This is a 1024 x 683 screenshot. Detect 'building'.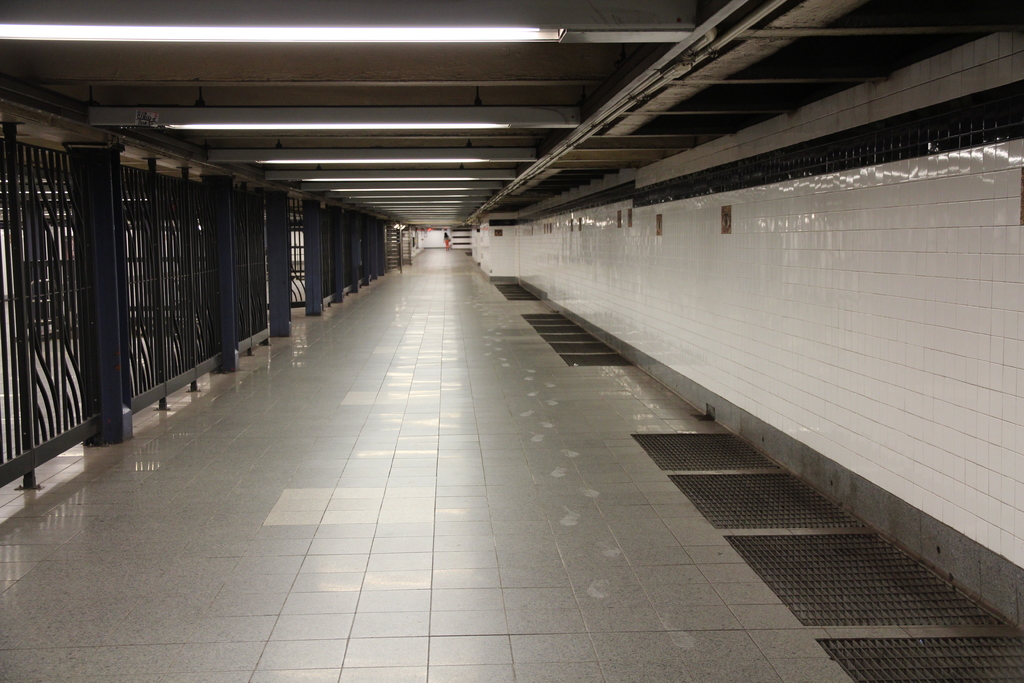
rect(0, 0, 1023, 682).
